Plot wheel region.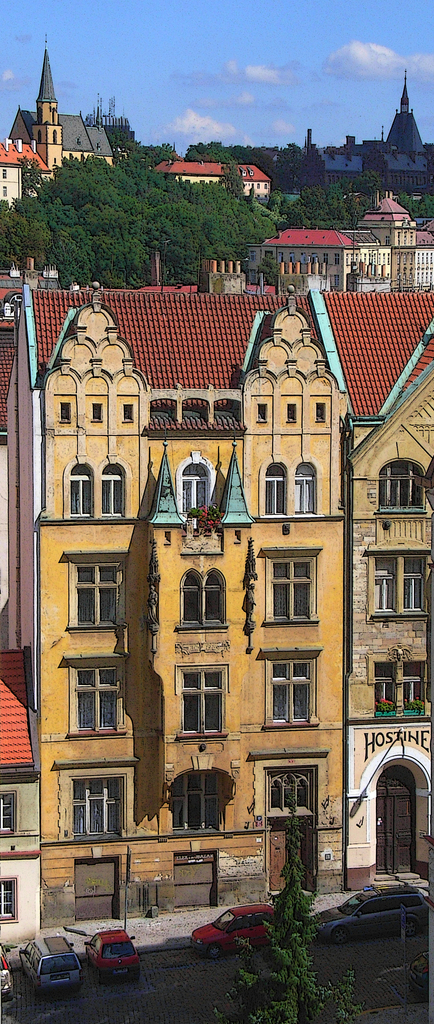
Plotted at left=332, top=927, right=350, bottom=946.
